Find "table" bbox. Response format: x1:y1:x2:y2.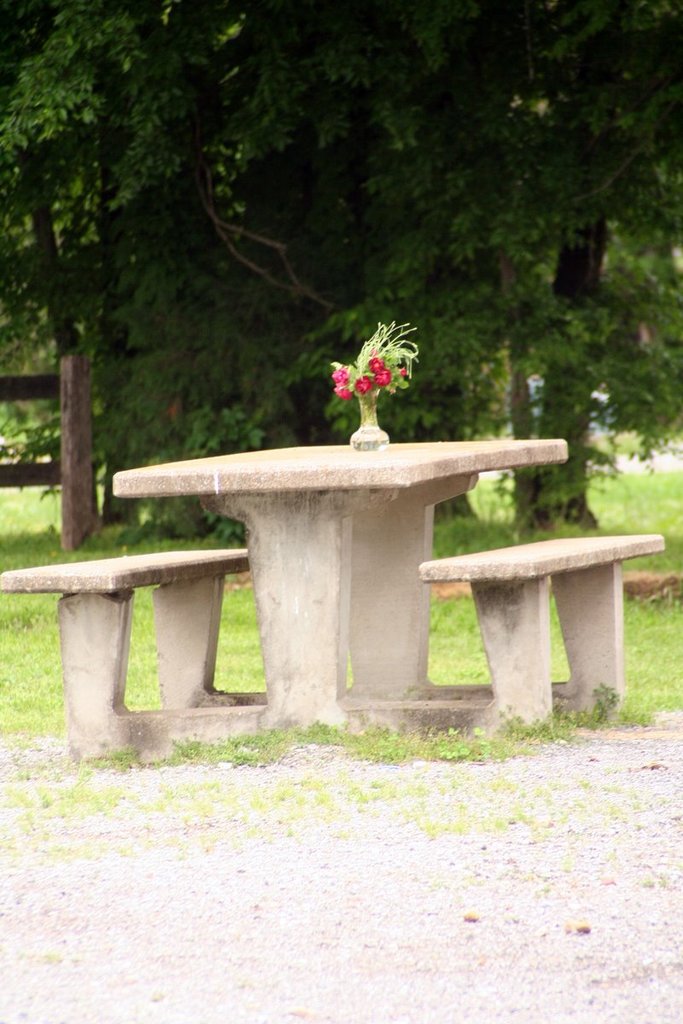
96:428:606:733.
